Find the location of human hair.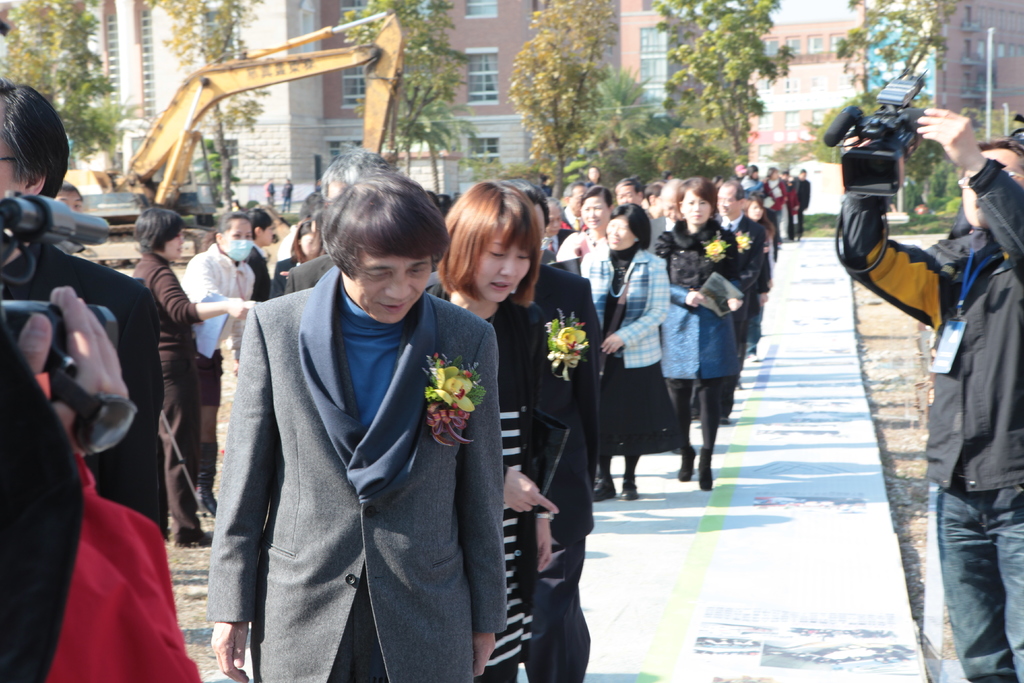
Location: bbox(719, 175, 748, 197).
